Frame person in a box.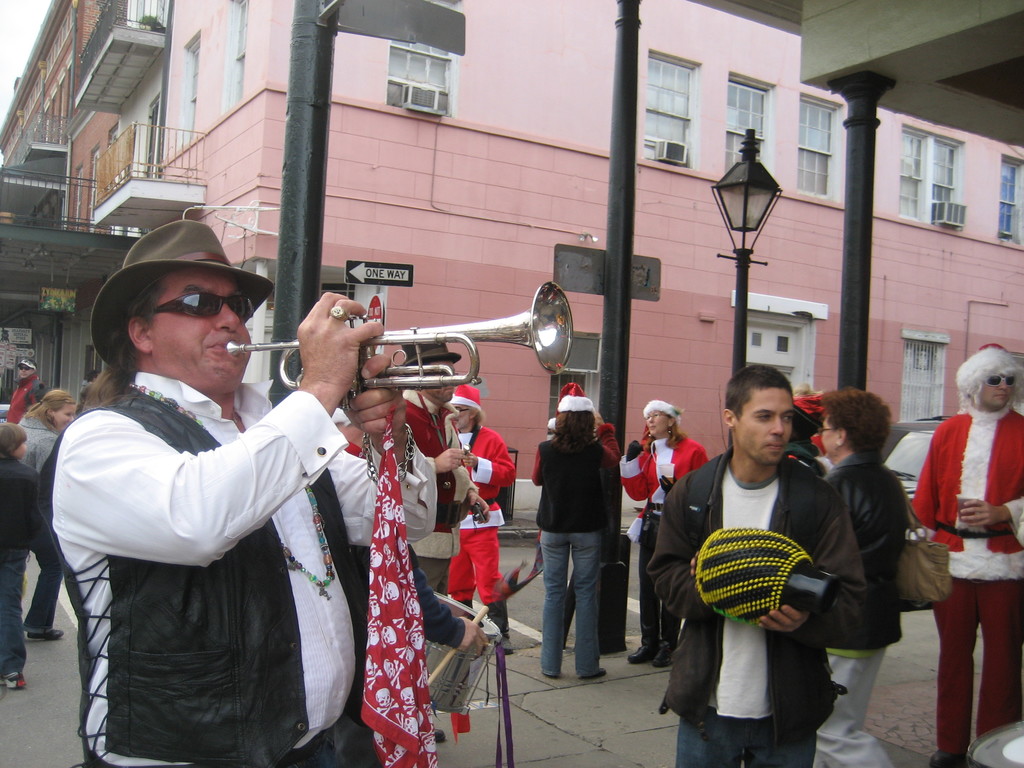
pyautogui.locateOnScreen(445, 385, 516, 655).
